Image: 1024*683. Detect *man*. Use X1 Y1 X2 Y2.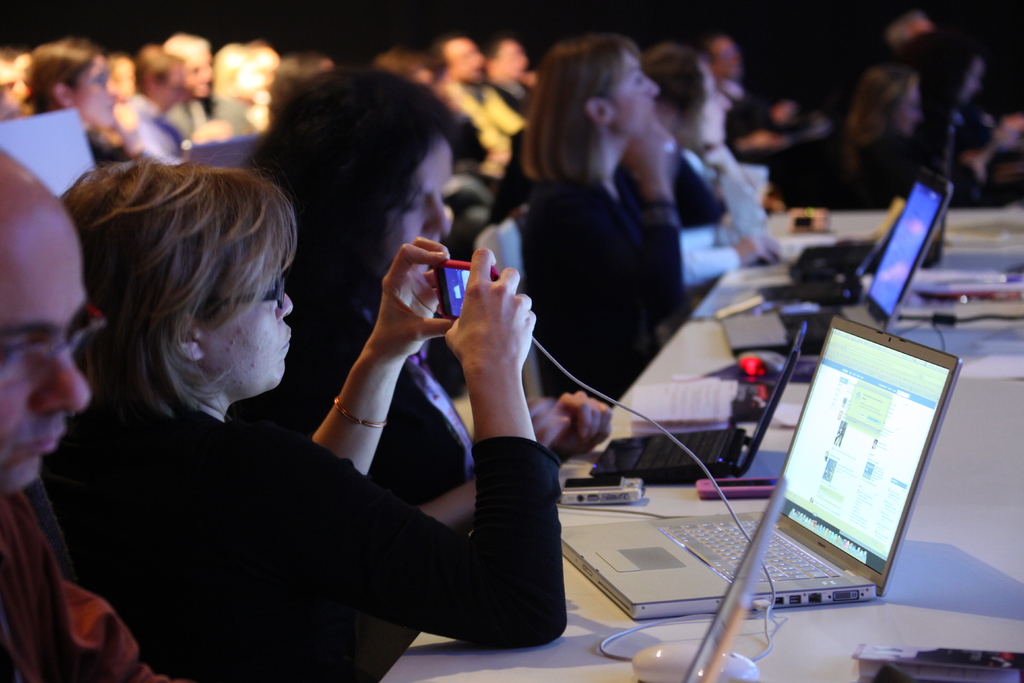
111 45 234 165.
